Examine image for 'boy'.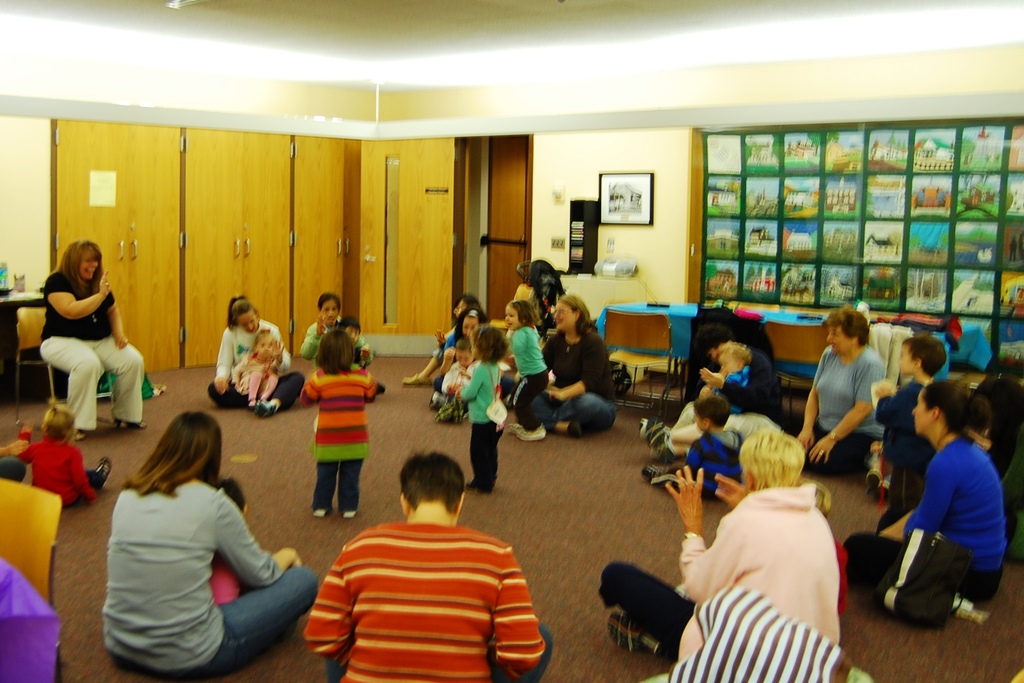
Examination result: [866, 331, 957, 535].
